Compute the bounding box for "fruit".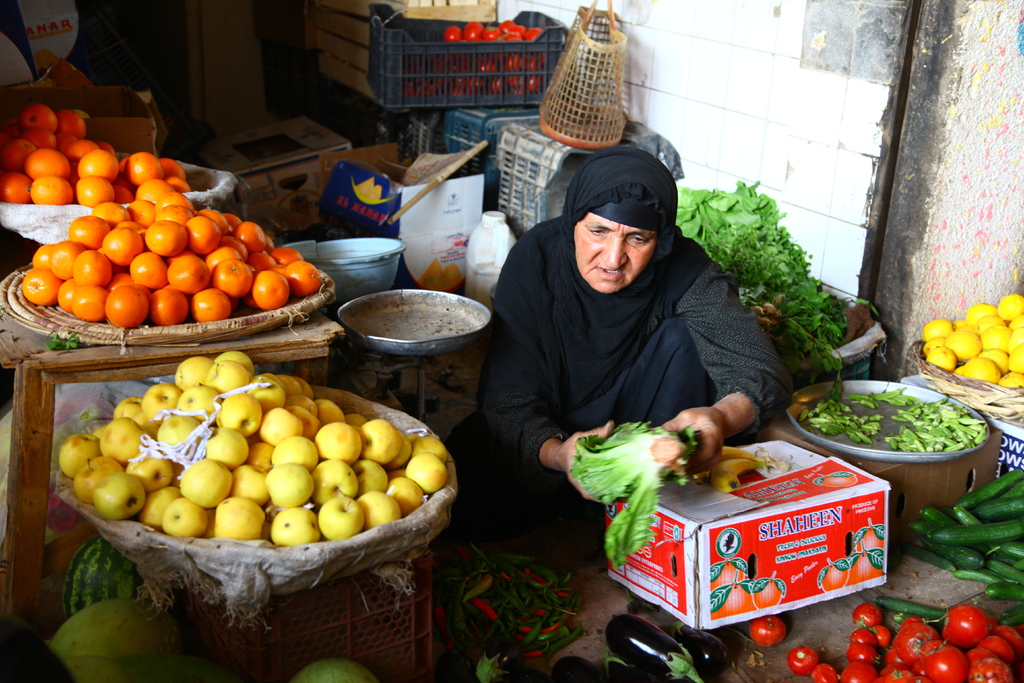
(68, 541, 168, 617).
